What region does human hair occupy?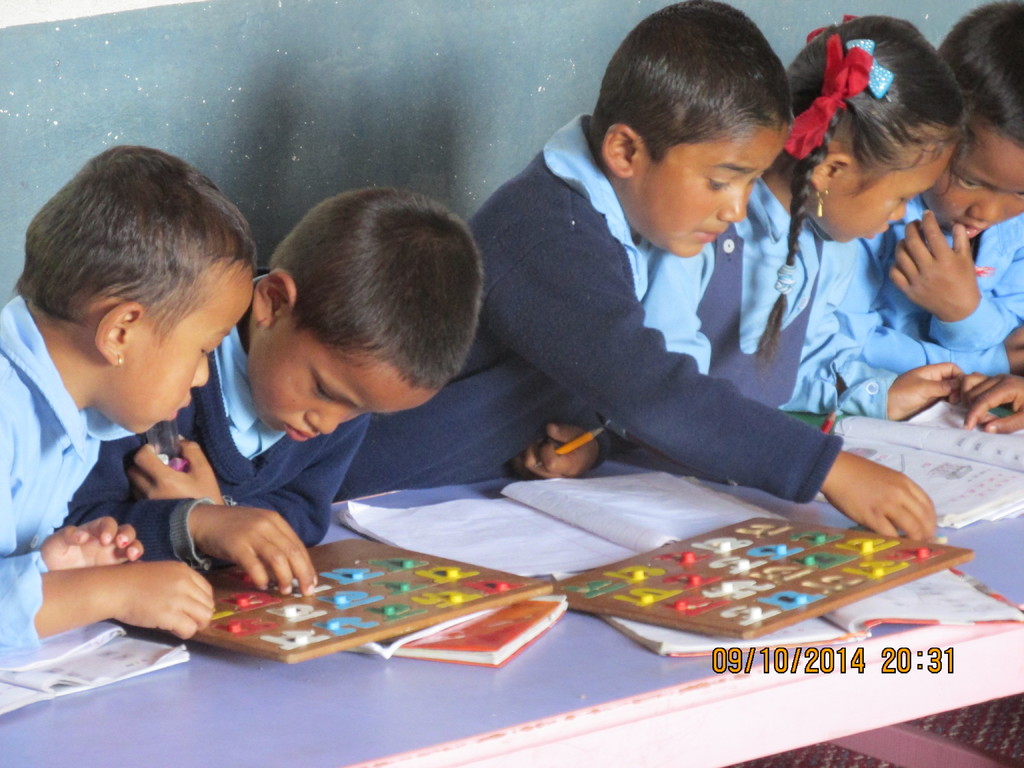
{"x1": 264, "y1": 182, "x2": 482, "y2": 389}.
